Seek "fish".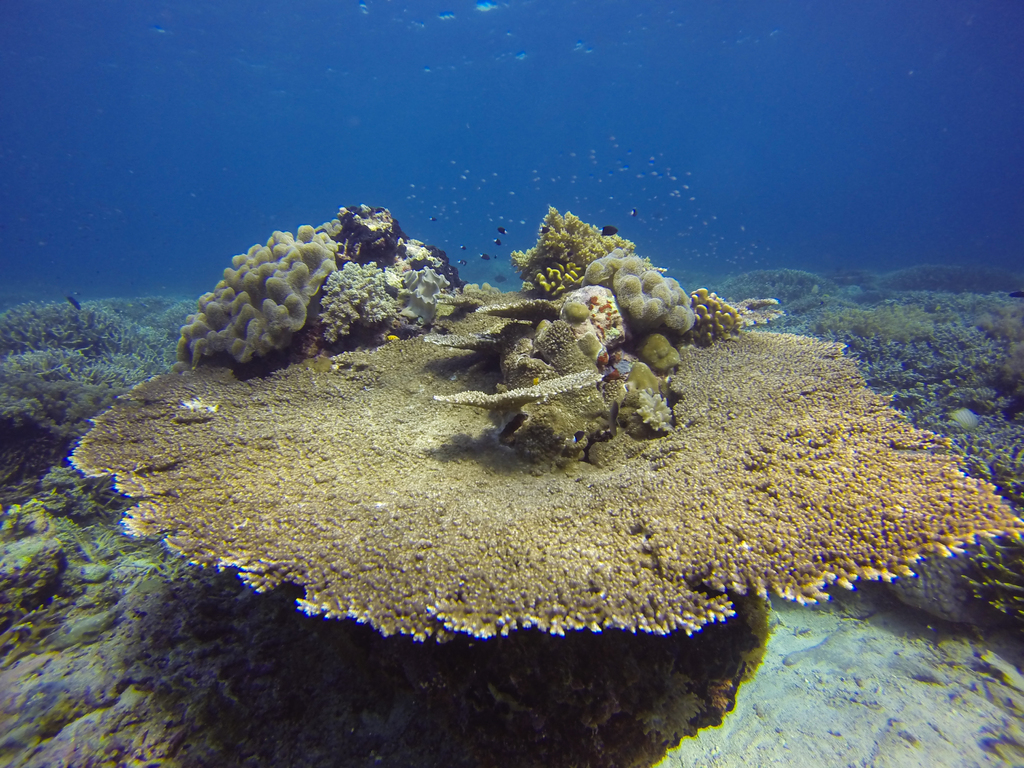
(495, 253, 497, 260).
